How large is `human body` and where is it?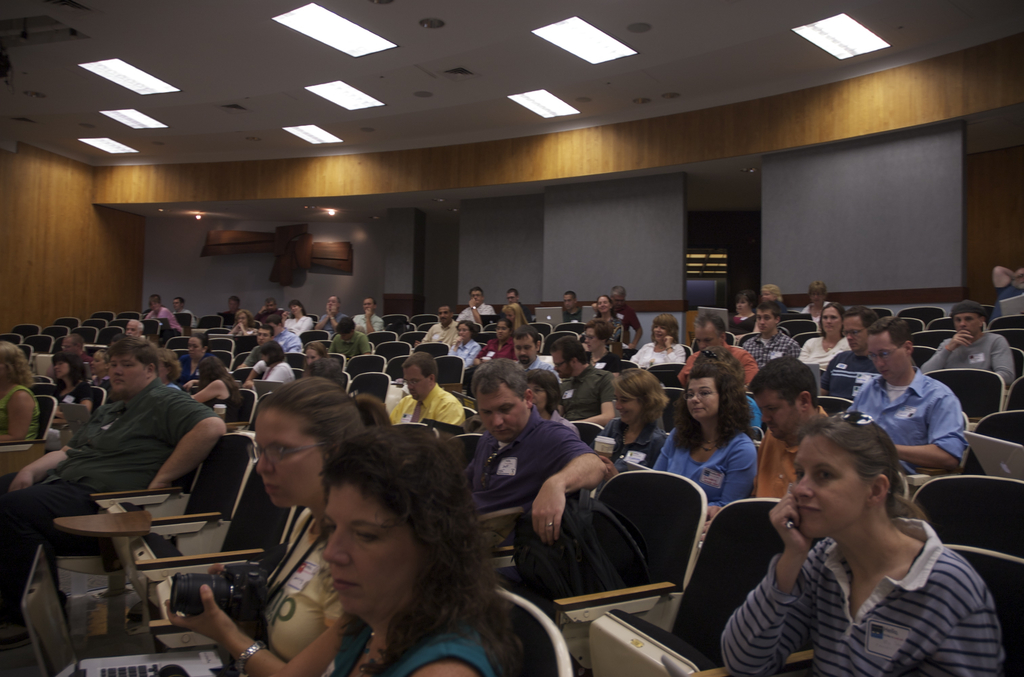
Bounding box: x1=146, y1=309, x2=180, y2=329.
